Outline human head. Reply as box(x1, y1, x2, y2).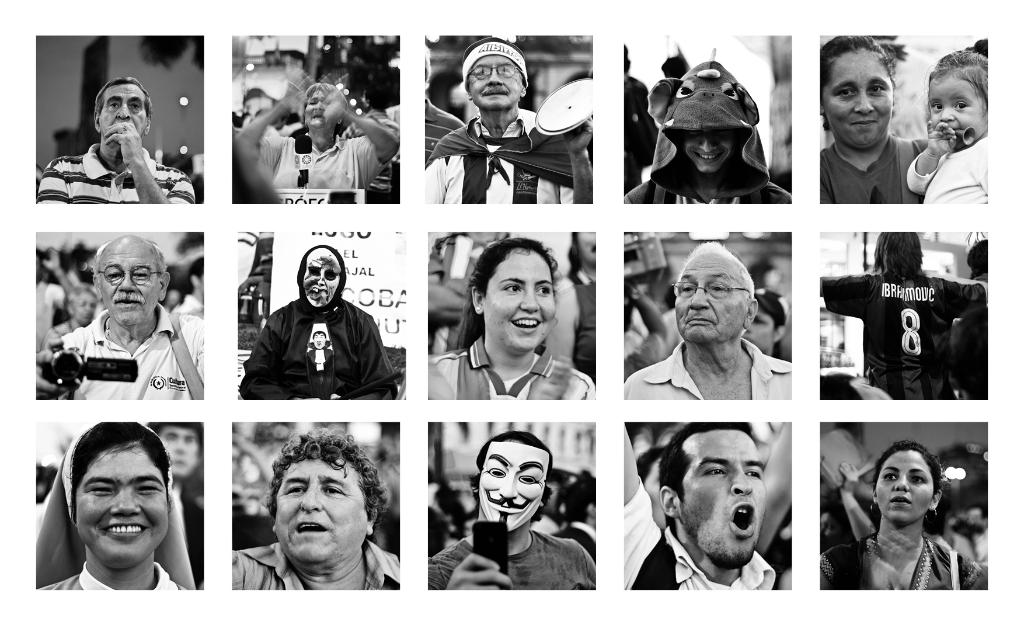
box(933, 45, 993, 142).
